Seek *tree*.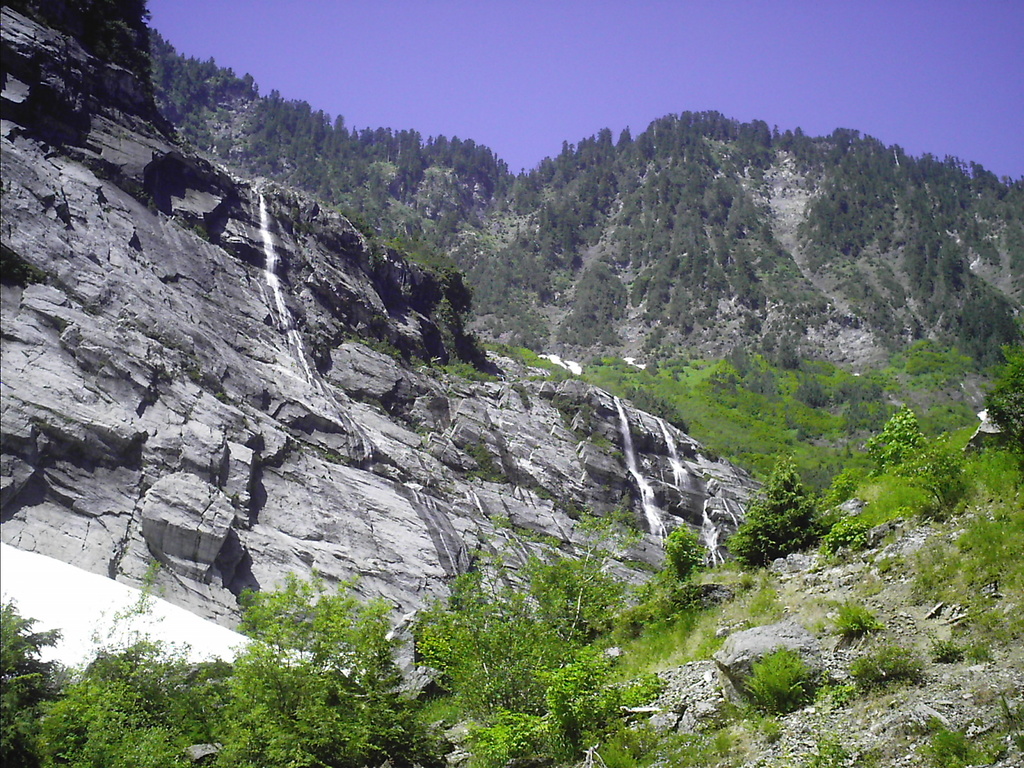
[415, 508, 709, 767].
